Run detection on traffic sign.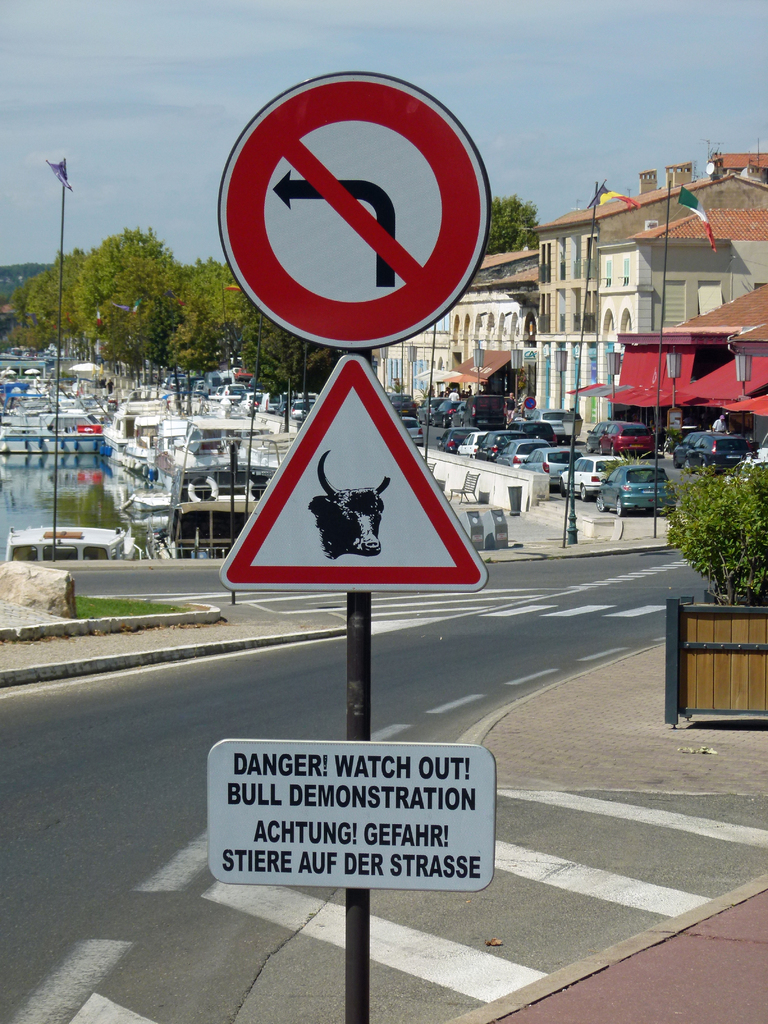
Result: BBox(208, 737, 500, 890).
